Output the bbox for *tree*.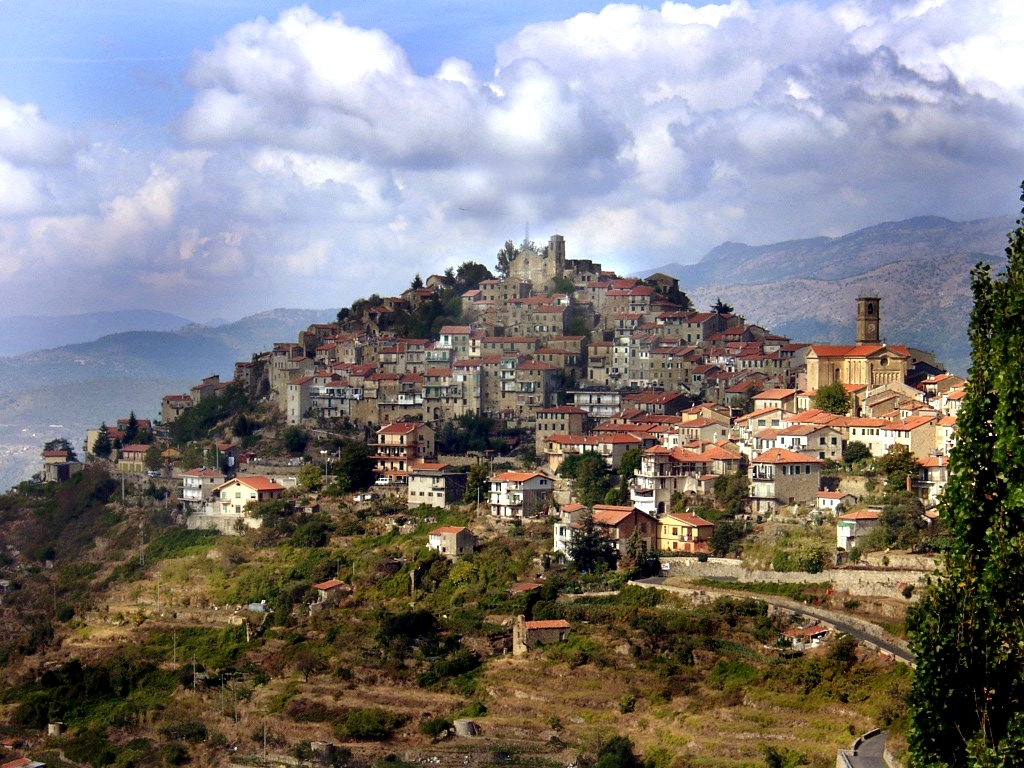
bbox=(141, 440, 169, 470).
